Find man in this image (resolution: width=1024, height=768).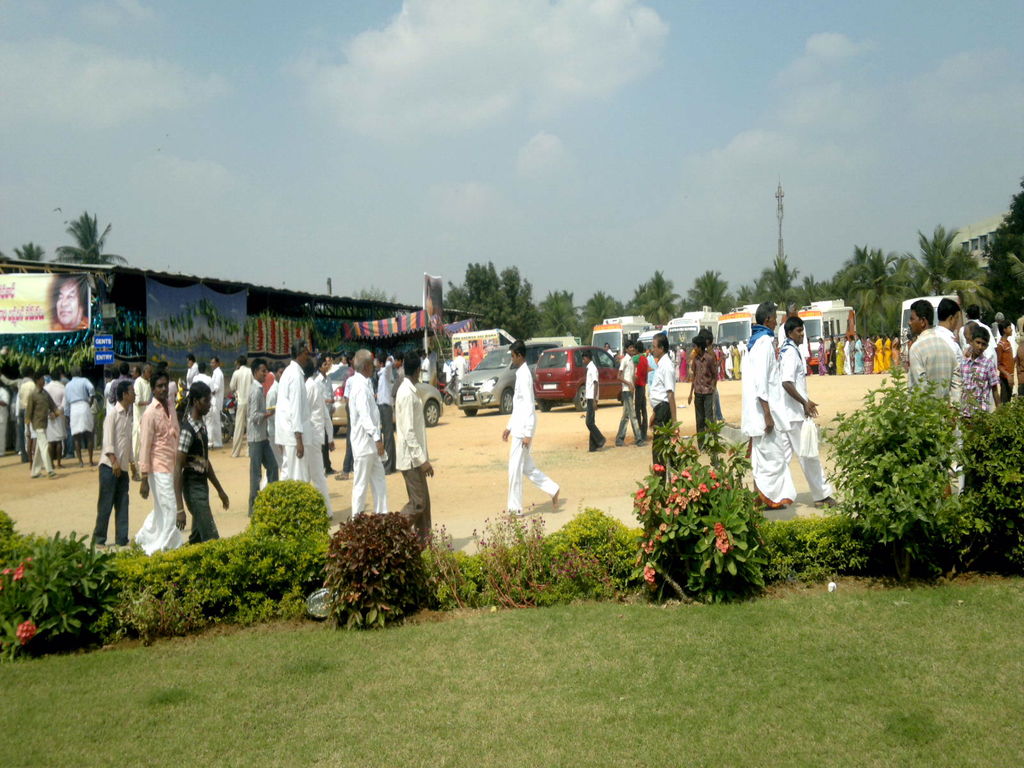
Rect(687, 335, 718, 452).
